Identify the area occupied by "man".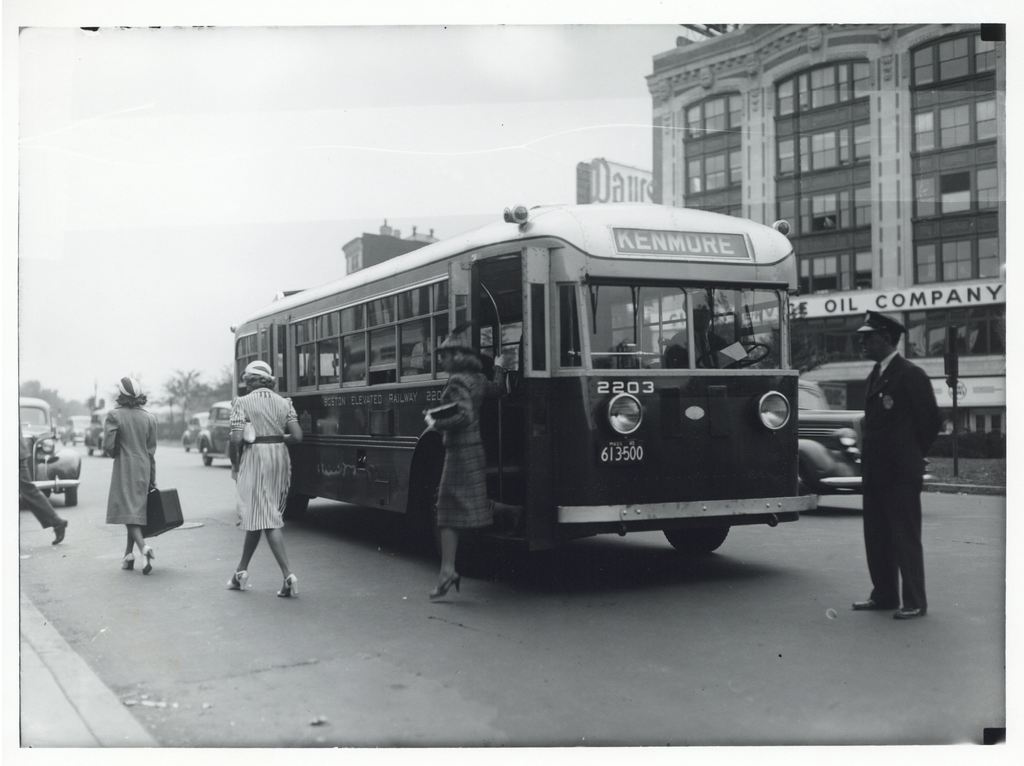
Area: [left=665, top=293, right=729, bottom=373].
